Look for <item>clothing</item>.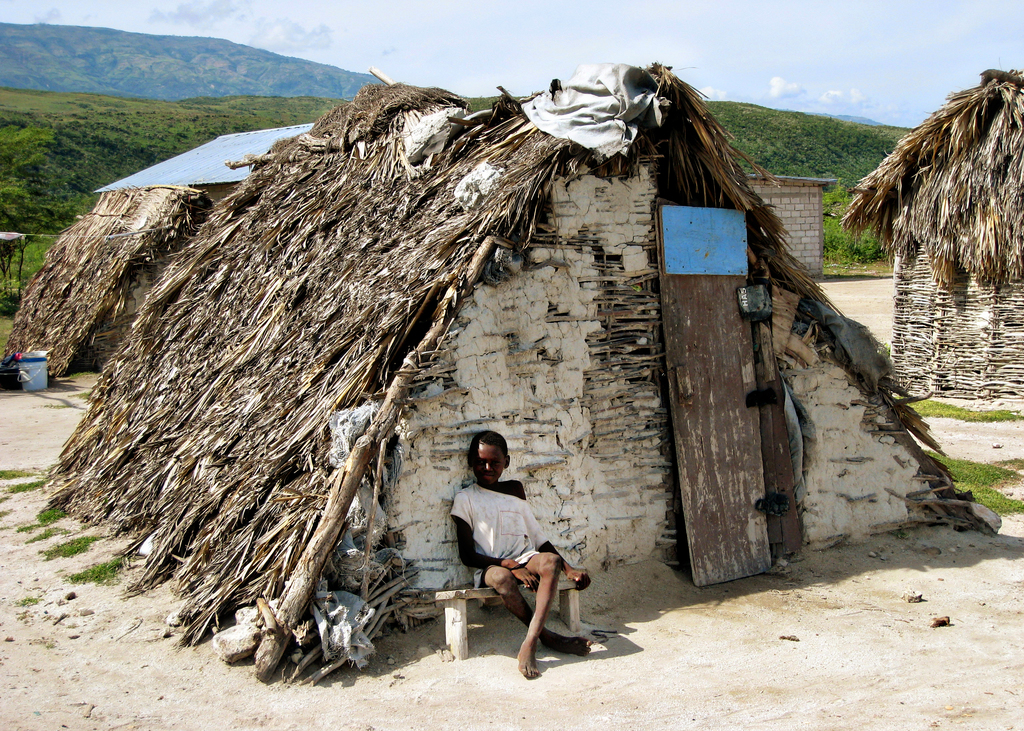
Found: rect(449, 483, 547, 574).
